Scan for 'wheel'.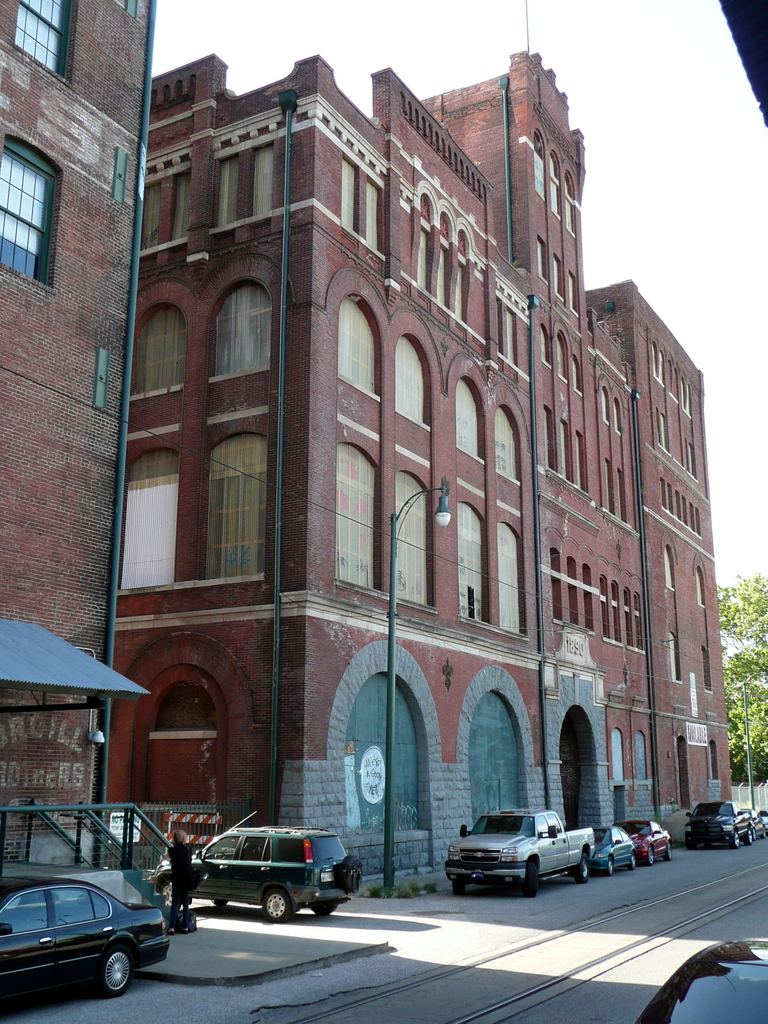
Scan result: (left=577, top=857, right=589, bottom=880).
